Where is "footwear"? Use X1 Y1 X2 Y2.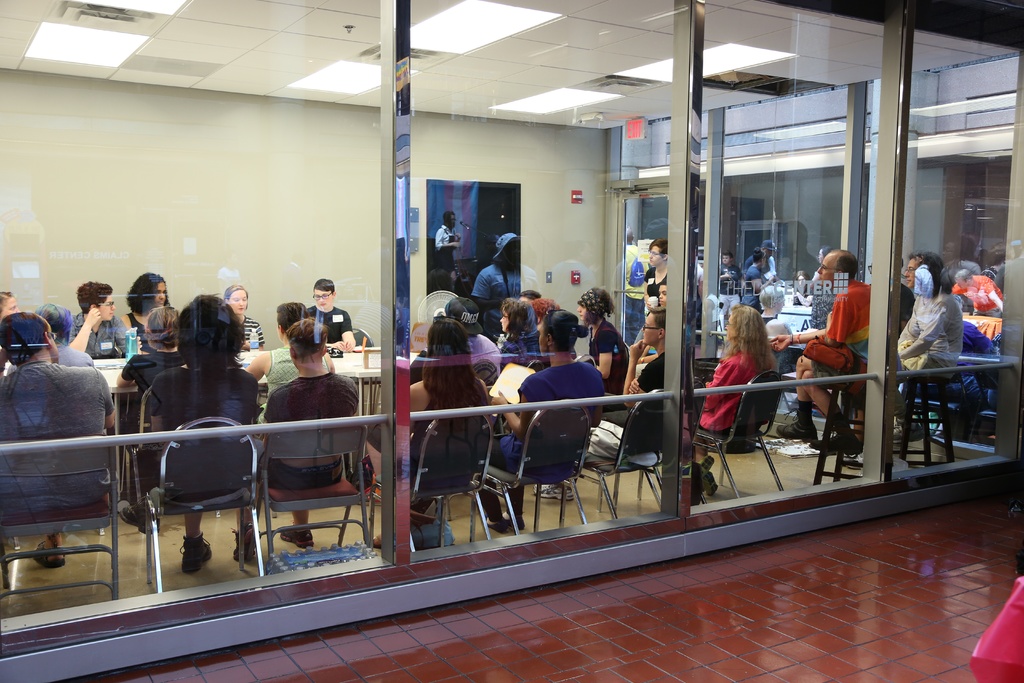
178 531 211 572.
